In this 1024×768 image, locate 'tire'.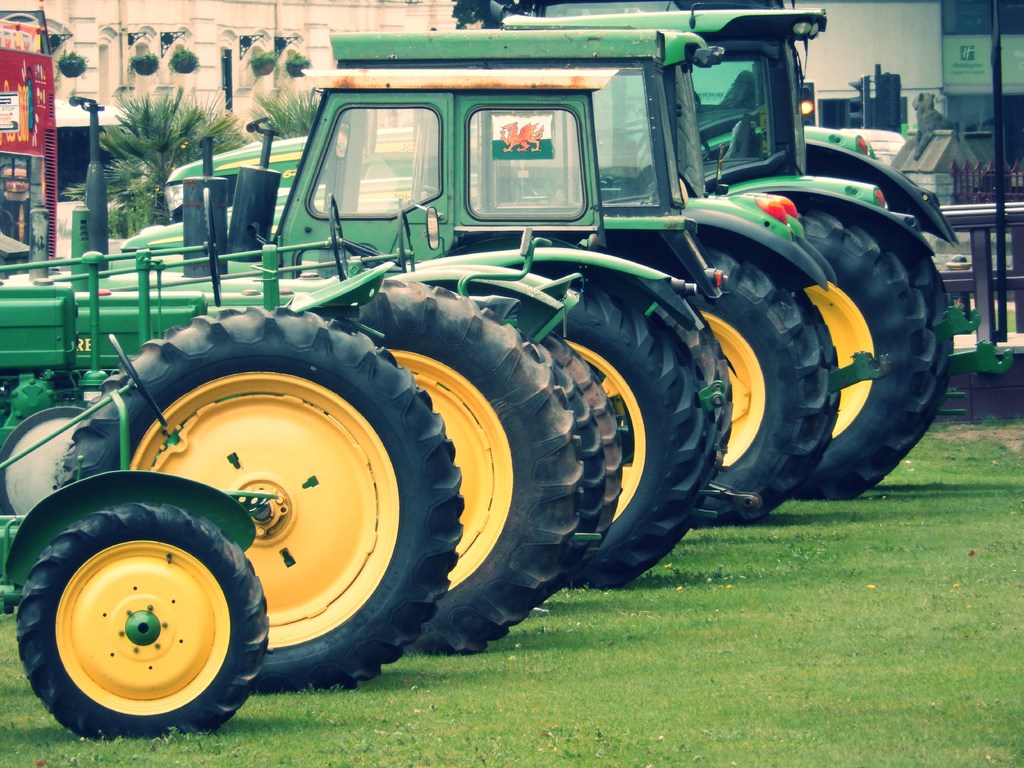
Bounding box: {"x1": 687, "y1": 244, "x2": 841, "y2": 529}.
